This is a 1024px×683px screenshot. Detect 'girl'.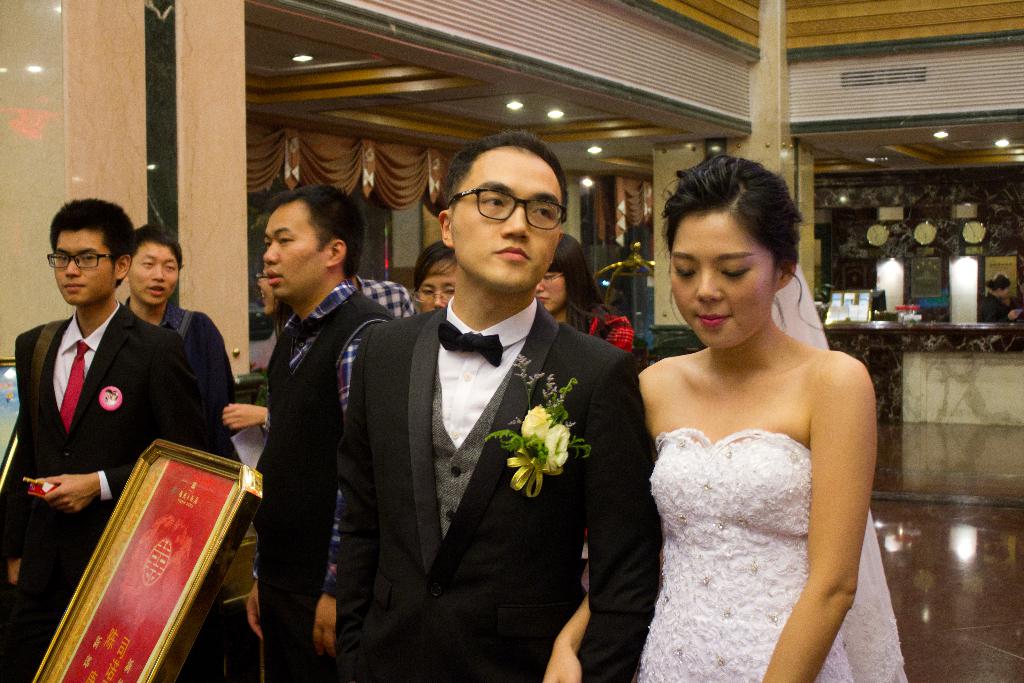
(left=541, top=151, right=905, bottom=682).
